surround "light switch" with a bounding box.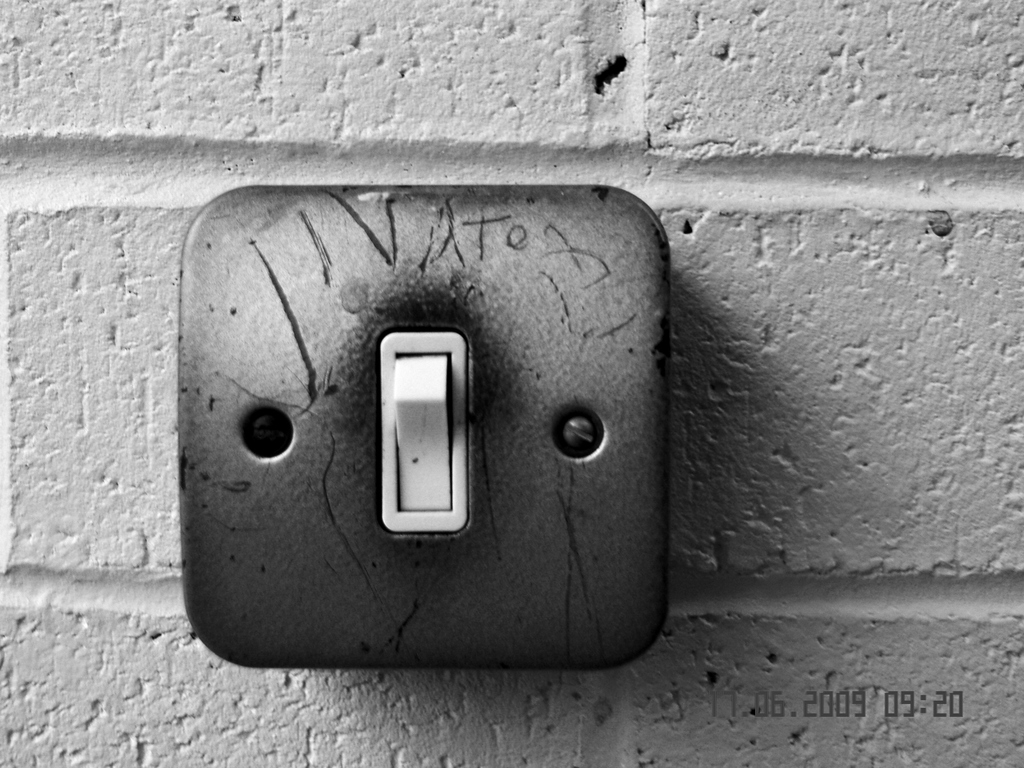
181:184:673:668.
